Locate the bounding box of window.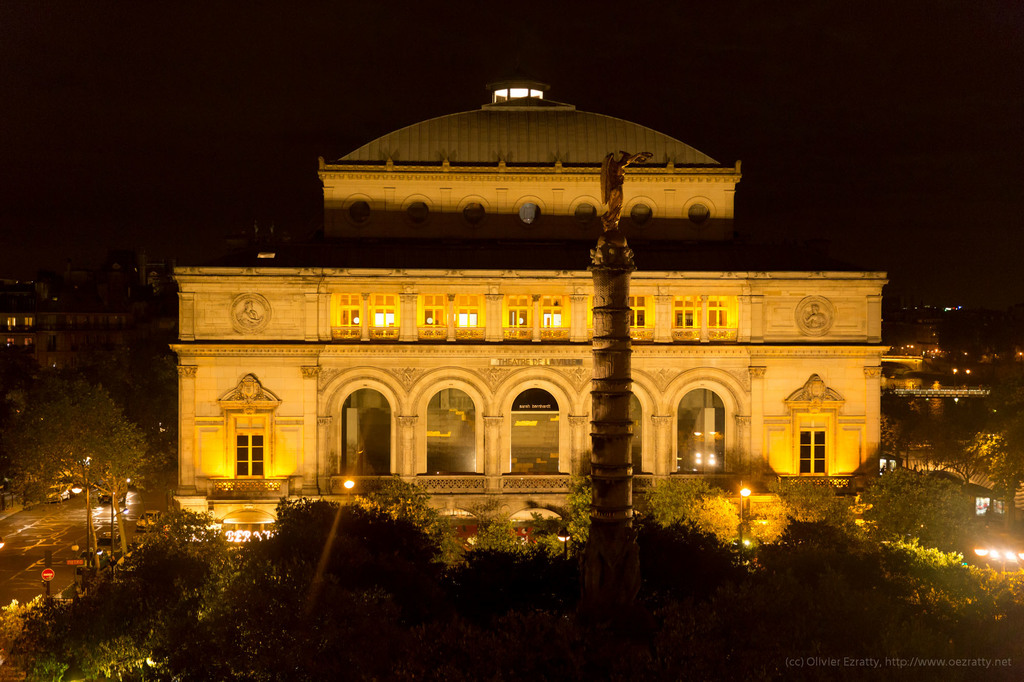
Bounding box: crop(673, 297, 698, 330).
